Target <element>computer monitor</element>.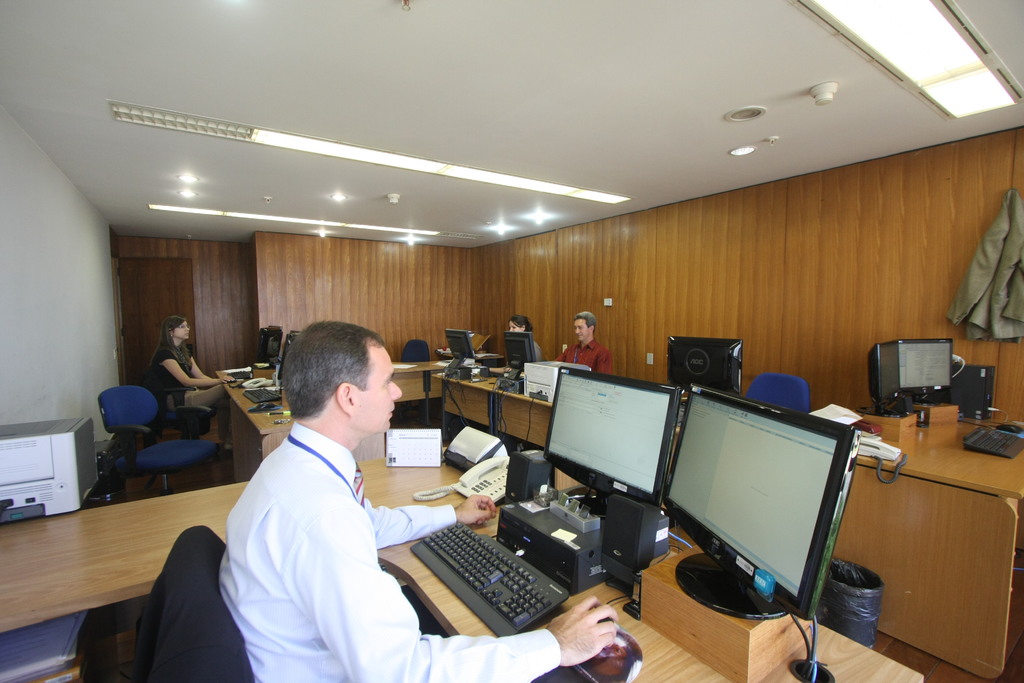
Target region: crop(863, 347, 906, 408).
